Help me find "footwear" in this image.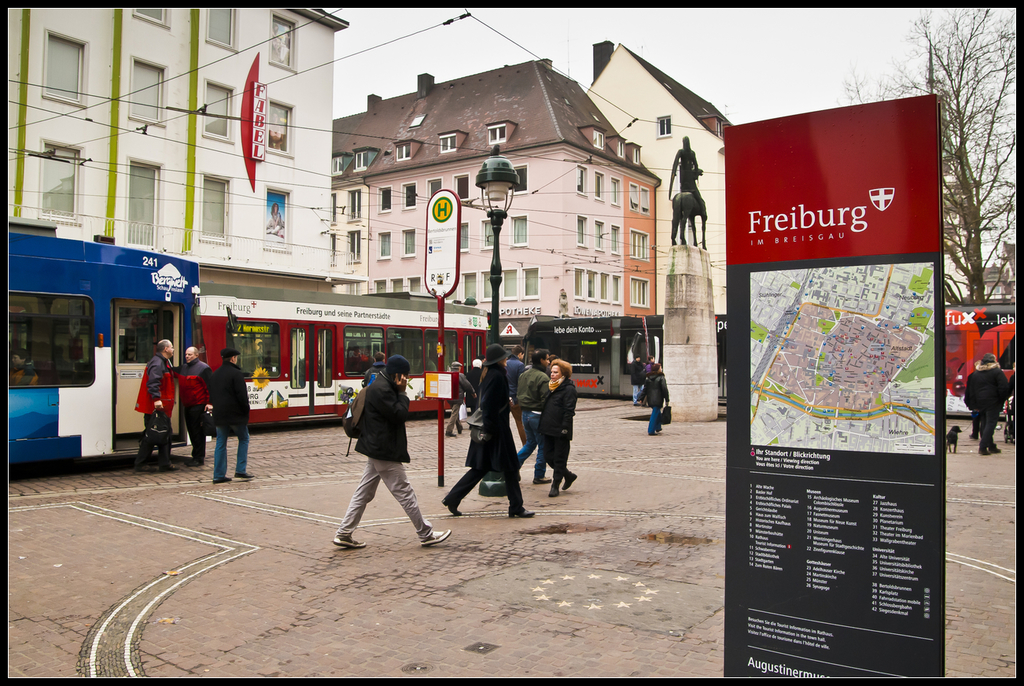
Found it: bbox=[987, 448, 1001, 455].
